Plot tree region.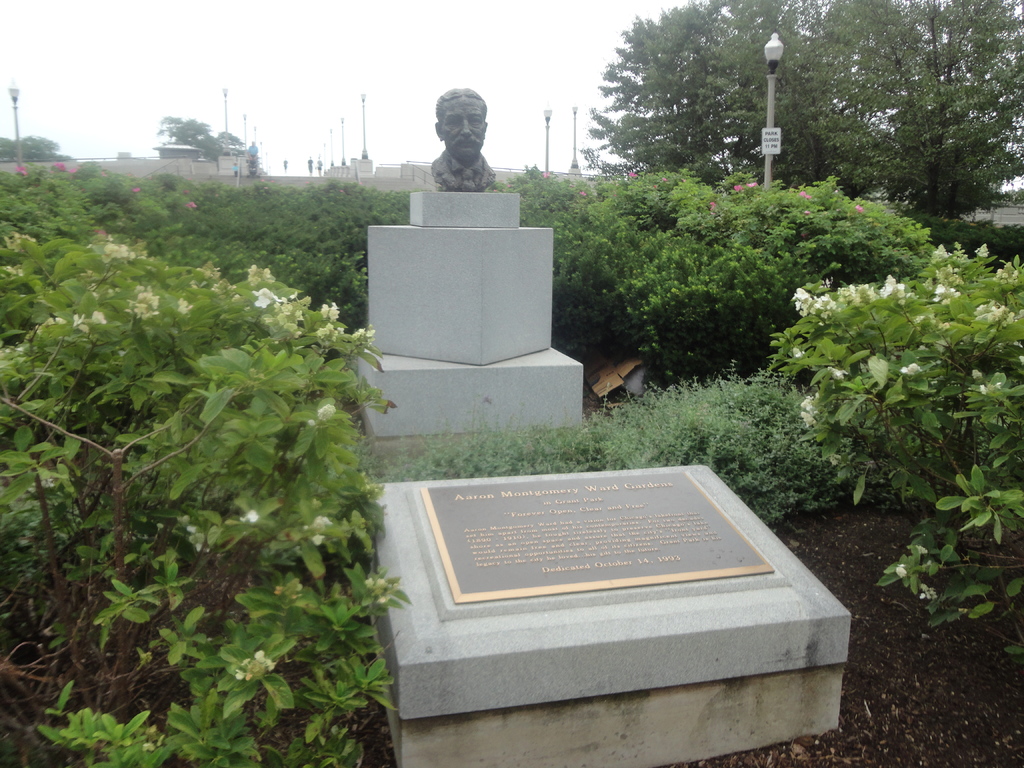
Plotted at {"x1": 572, "y1": 0, "x2": 1023, "y2": 269}.
